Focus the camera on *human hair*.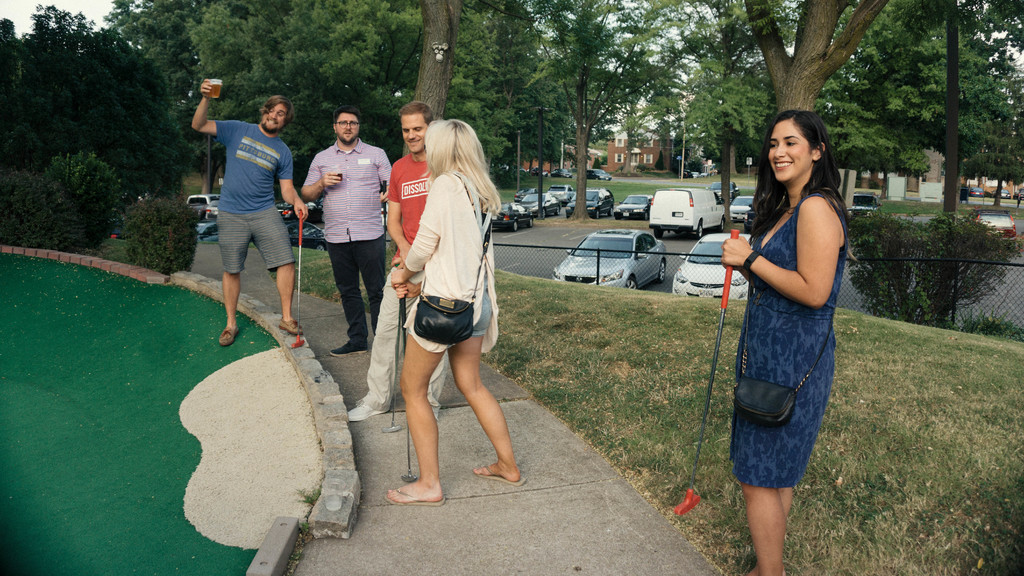
Focus region: crop(419, 118, 504, 212).
